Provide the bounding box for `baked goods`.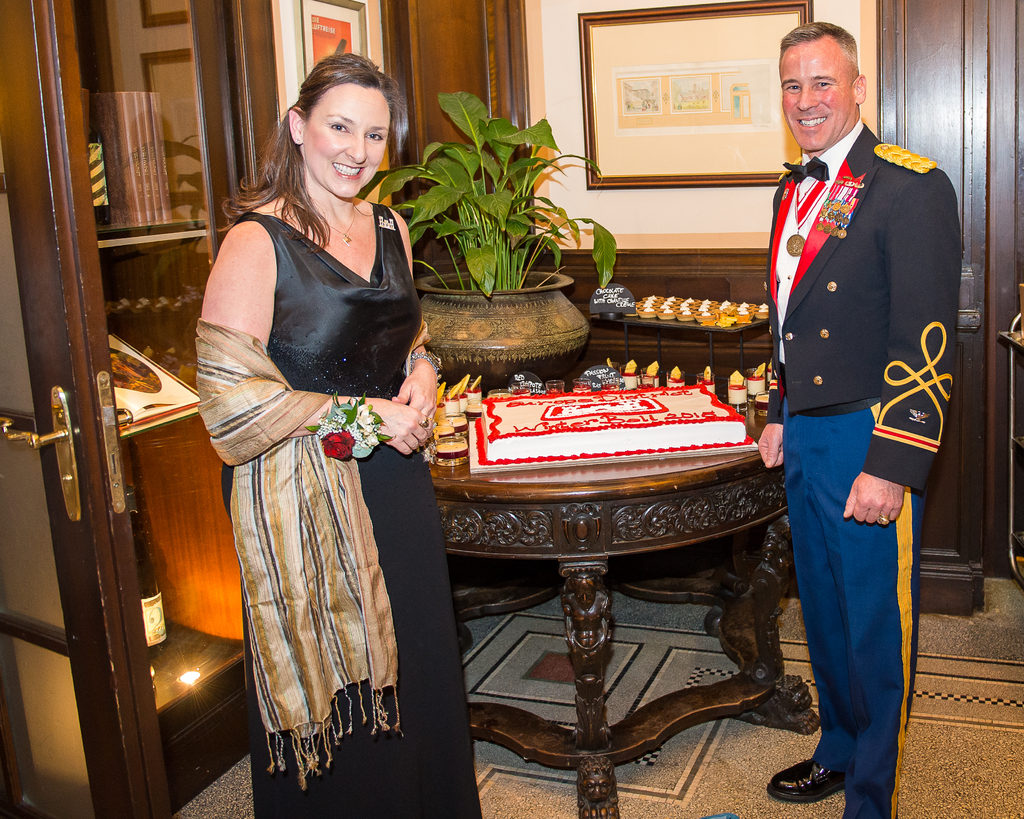
[623, 359, 638, 388].
